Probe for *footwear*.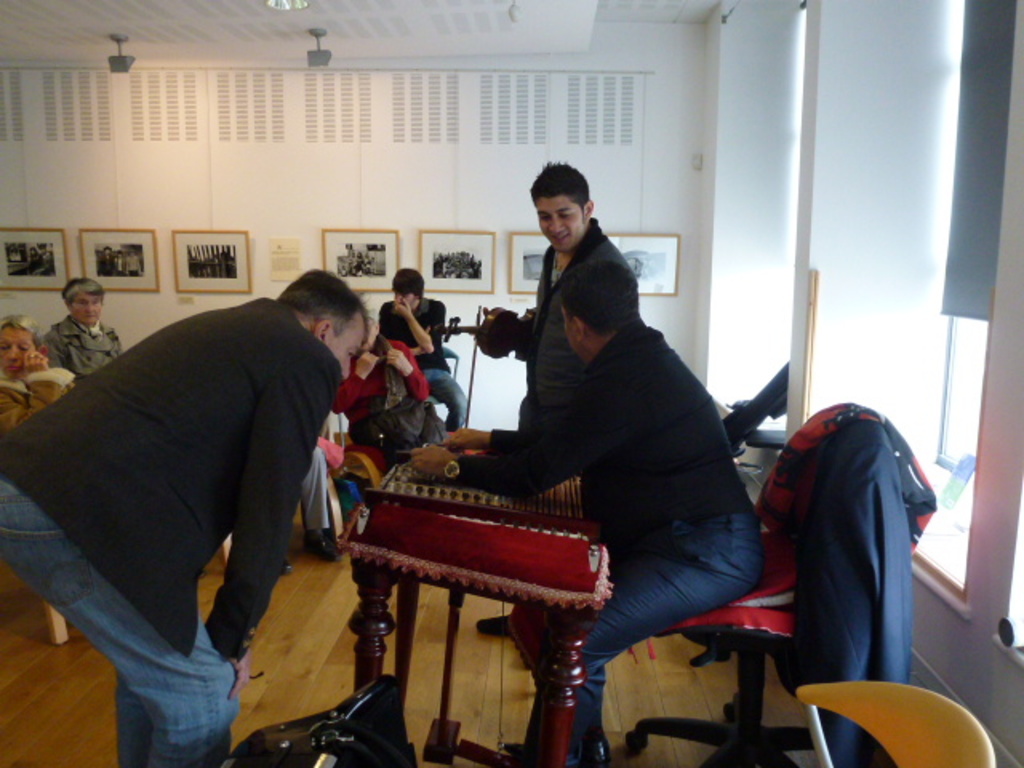
Probe result: bbox(302, 528, 339, 562).
